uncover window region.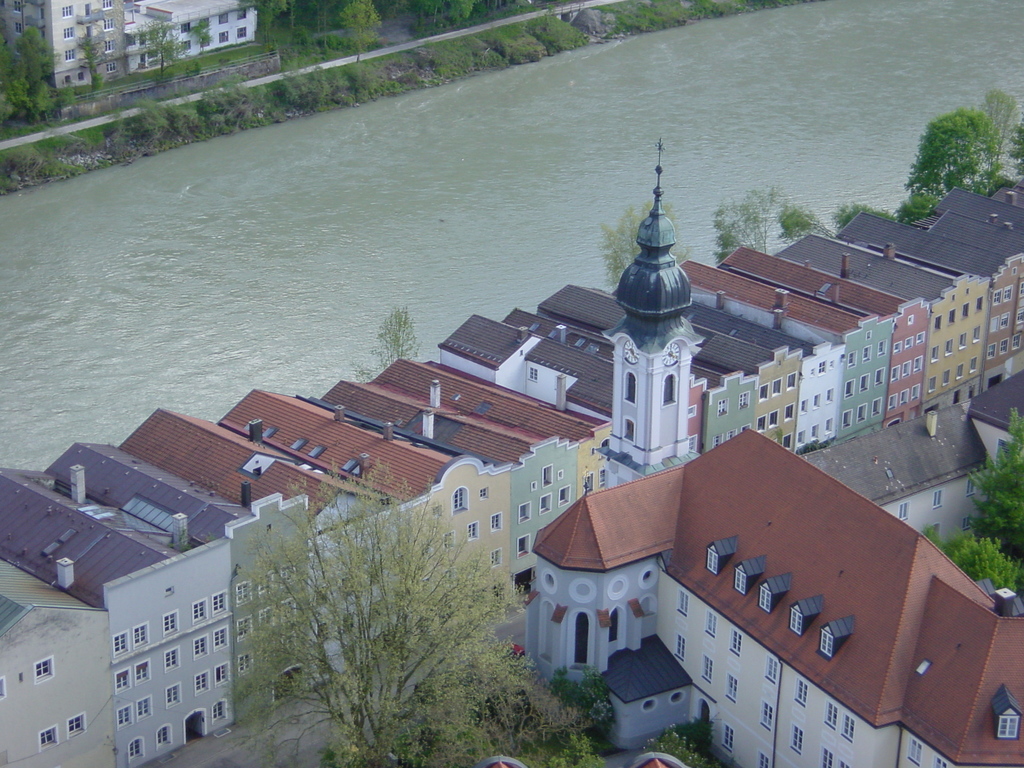
Uncovered: <box>57,6,76,19</box>.
